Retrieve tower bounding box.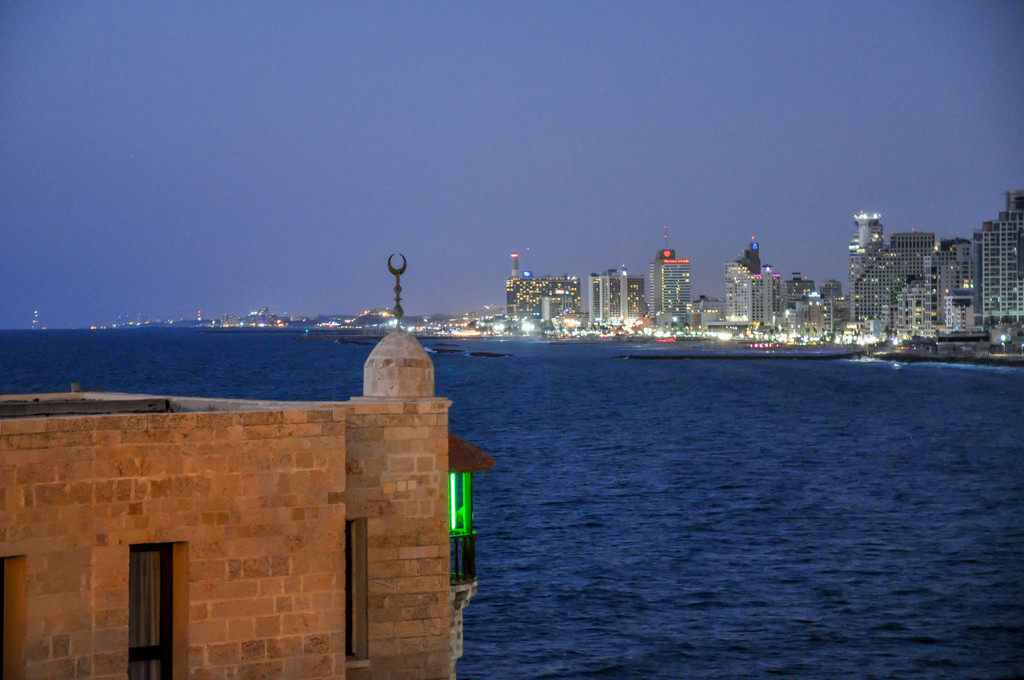
Bounding box: [721, 218, 784, 336].
